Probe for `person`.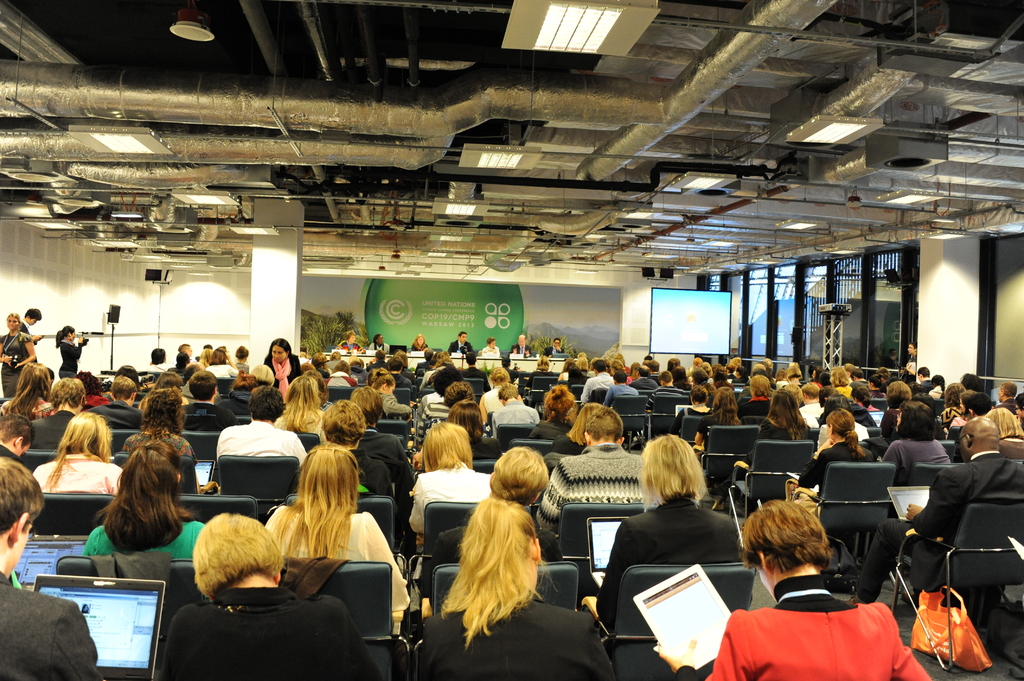
Probe result: 161,510,398,680.
